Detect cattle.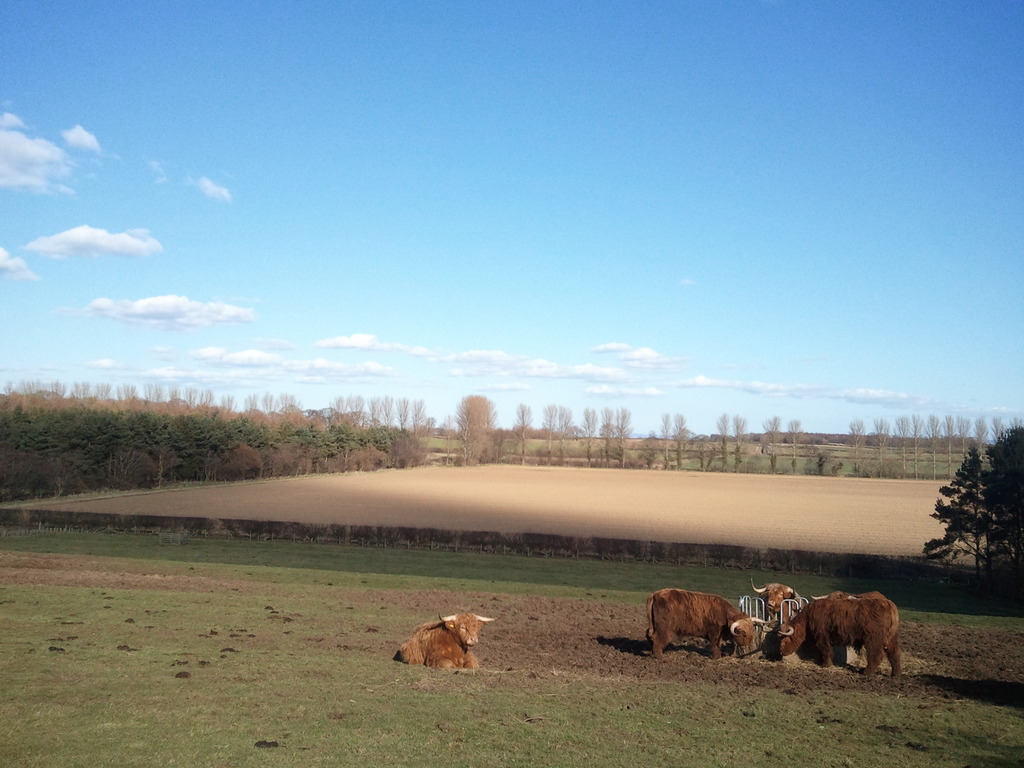
Detected at <box>790,591,908,686</box>.
